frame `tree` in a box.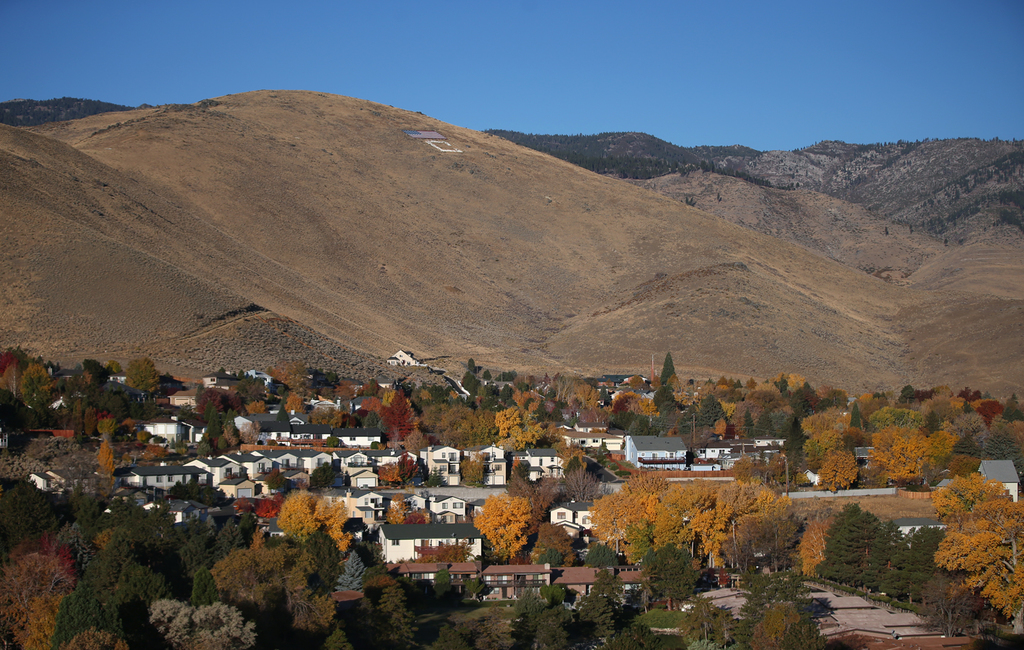
locate(938, 434, 1020, 622).
